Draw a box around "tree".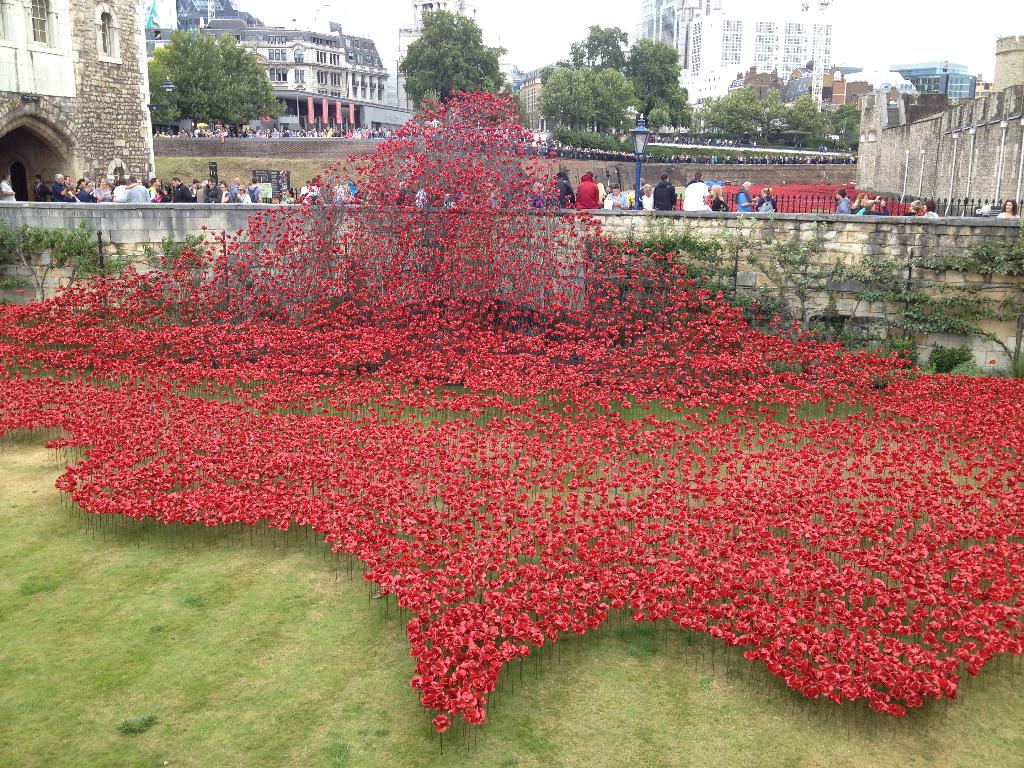
[694, 80, 766, 143].
